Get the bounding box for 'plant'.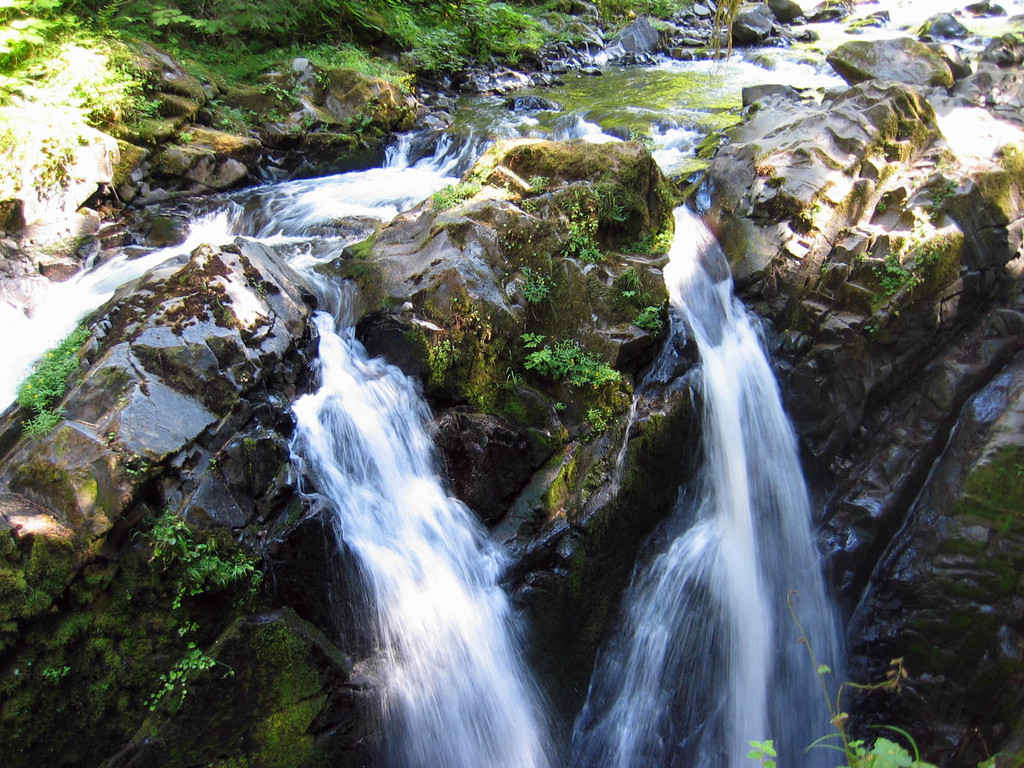
[x1=600, y1=180, x2=626, y2=221].
